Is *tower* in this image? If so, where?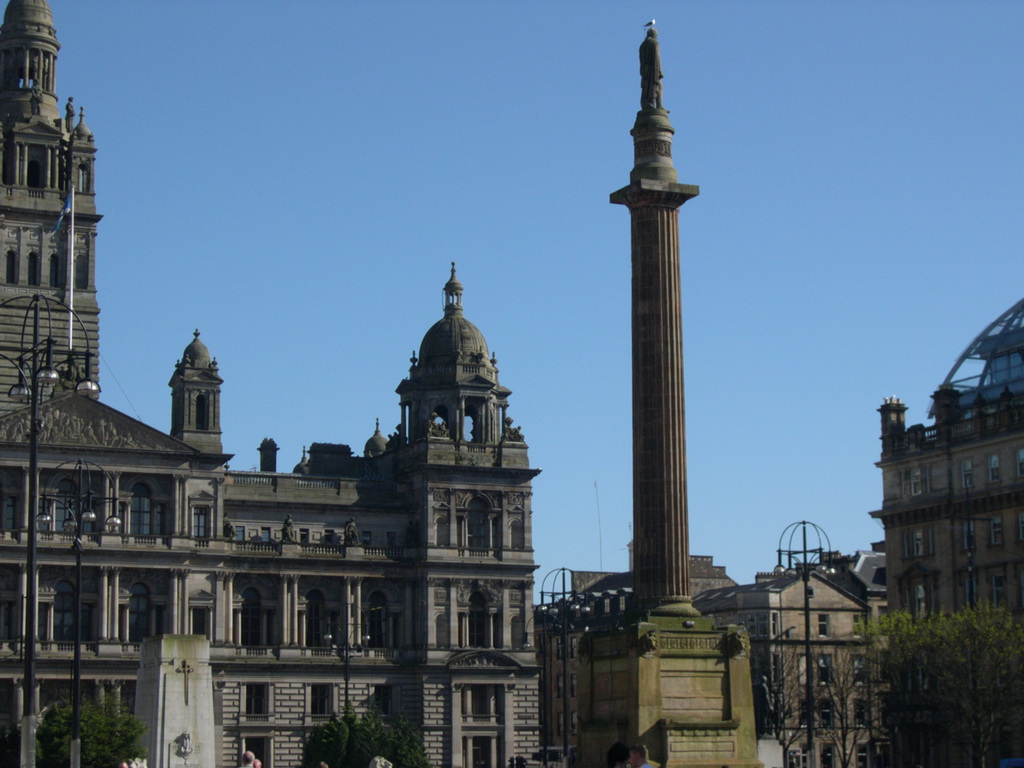
Yes, at (0, 0, 541, 767).
